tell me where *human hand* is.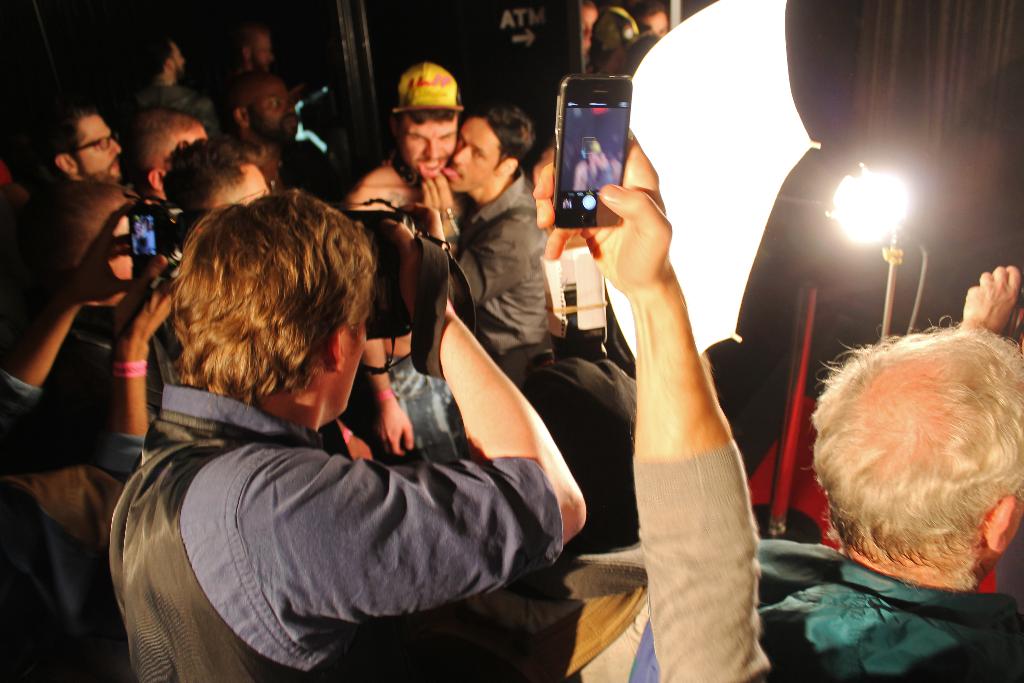
*human hand* is at select_region(964, 268, 1023, 338).
